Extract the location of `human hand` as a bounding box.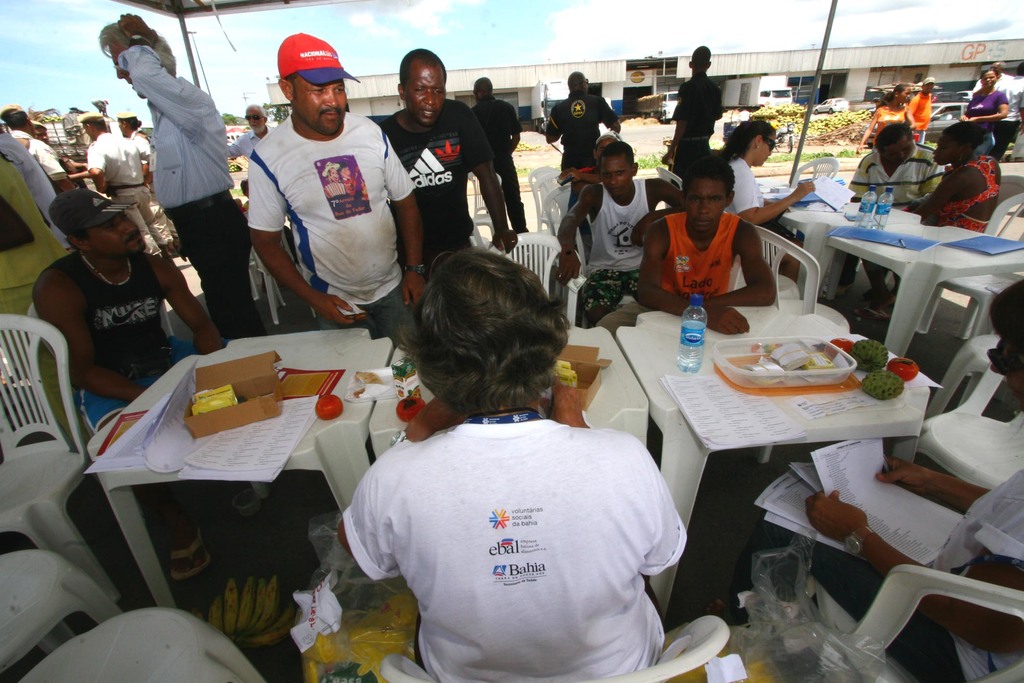
locate(806, 487, 872, 545).
